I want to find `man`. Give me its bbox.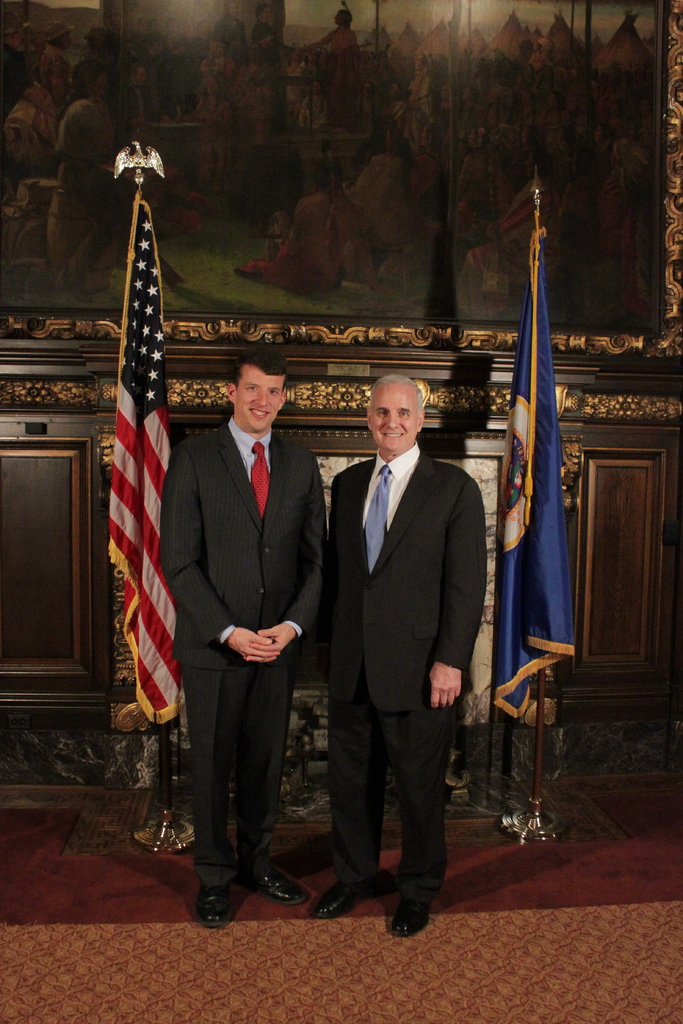
crop(124, 62, 149, 135).
